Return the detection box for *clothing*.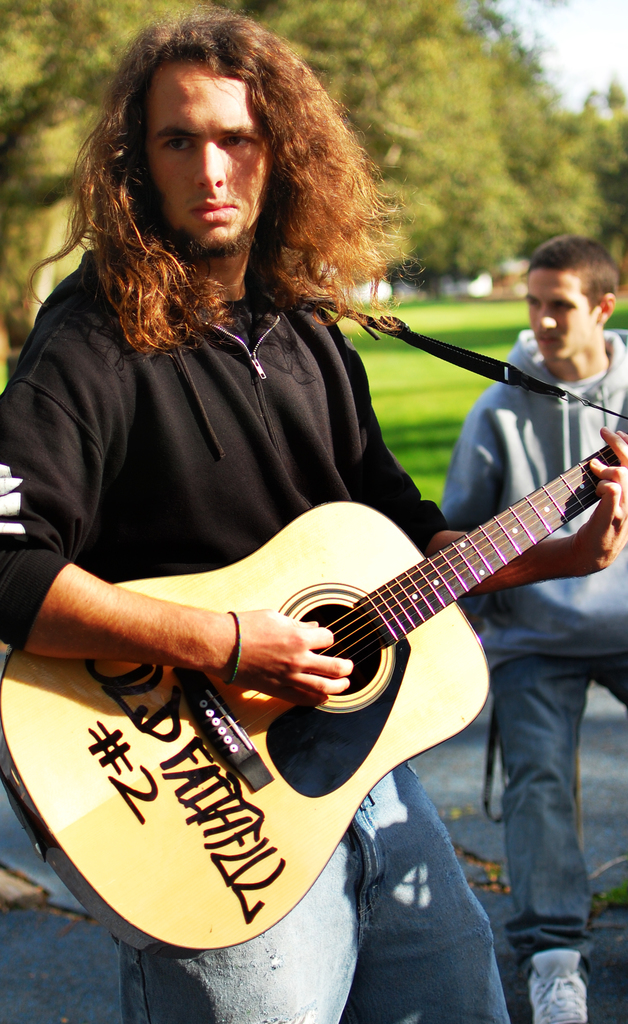
bbox=[427, 225, 627, 1023].
